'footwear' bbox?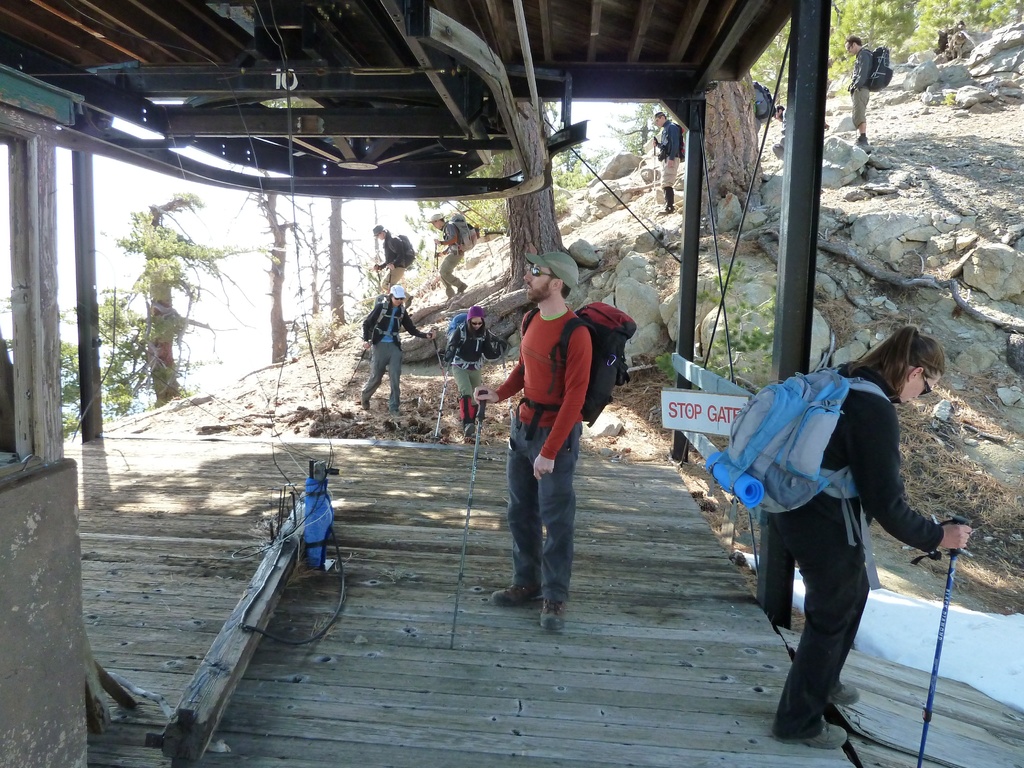
pyautogui.locateOnScreen(361, 400, 371, 410)
